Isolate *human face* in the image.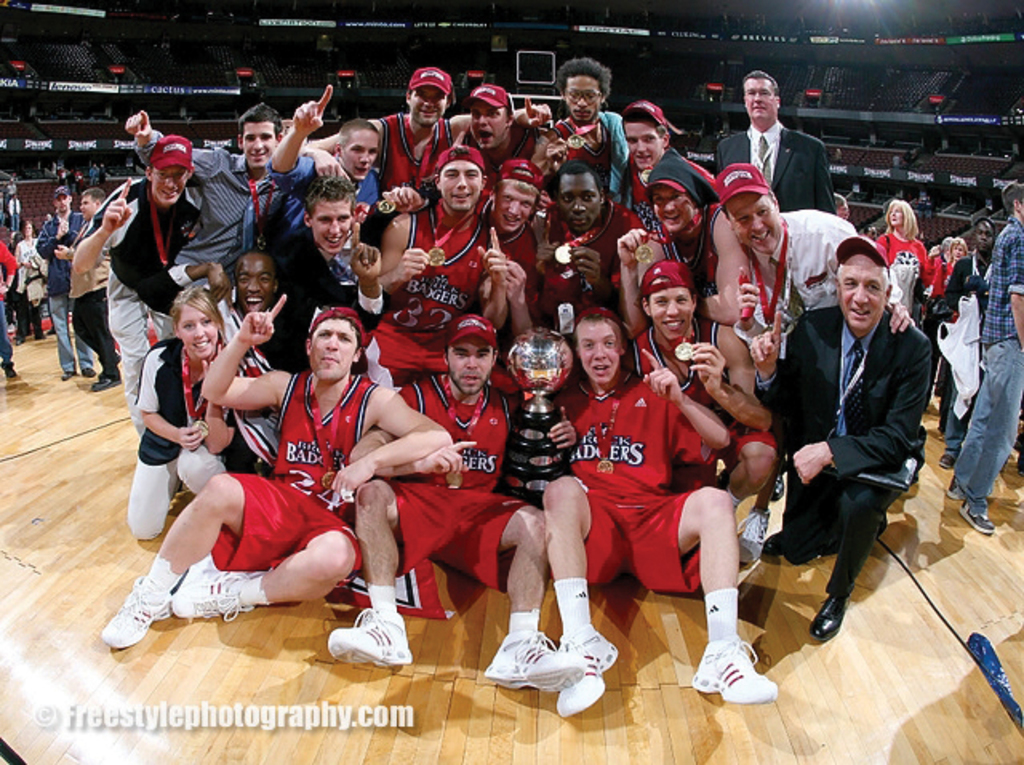
Isolated region: {"left": 744, "top": 78, "right": 774, "bottom": 117}.
